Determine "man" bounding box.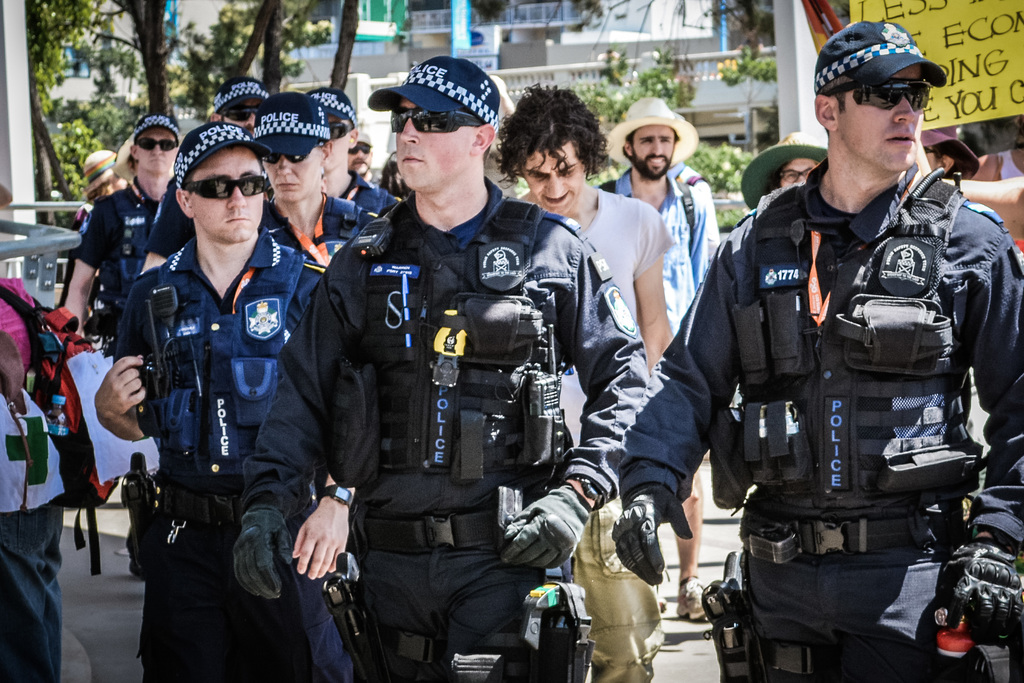
Determined: {"x1": 74, "y1": 110, "x2": 186, "y2": 365}.
